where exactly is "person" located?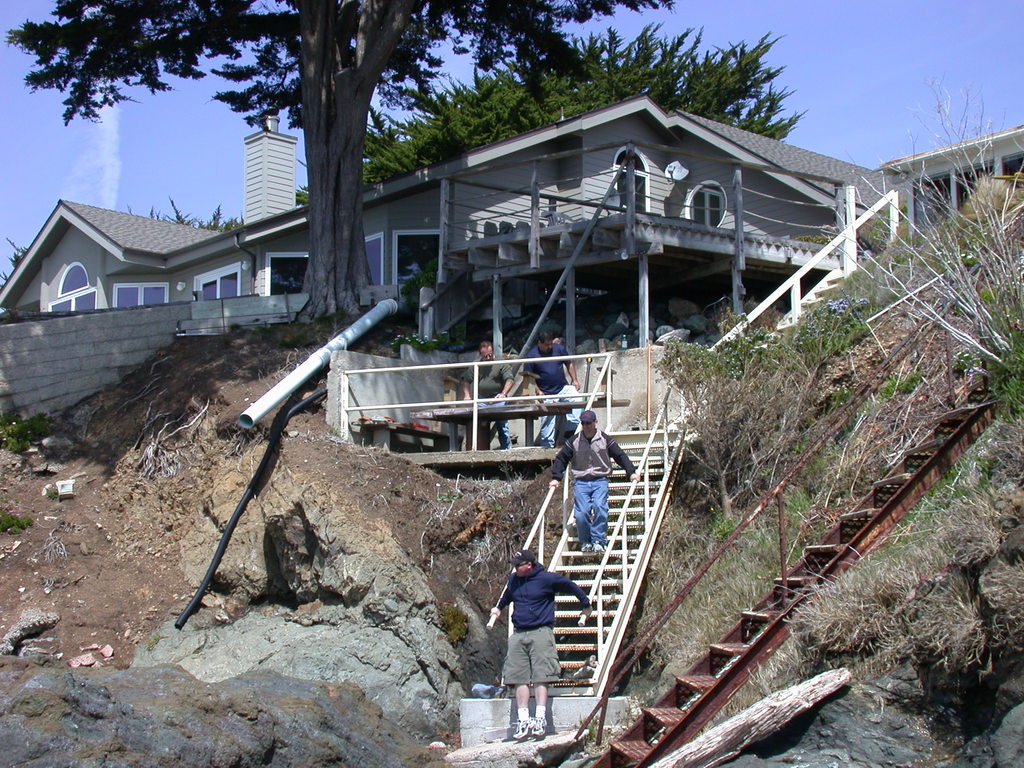
Its bounding box is x1=556, y1=402, x2=621, y2=577.
